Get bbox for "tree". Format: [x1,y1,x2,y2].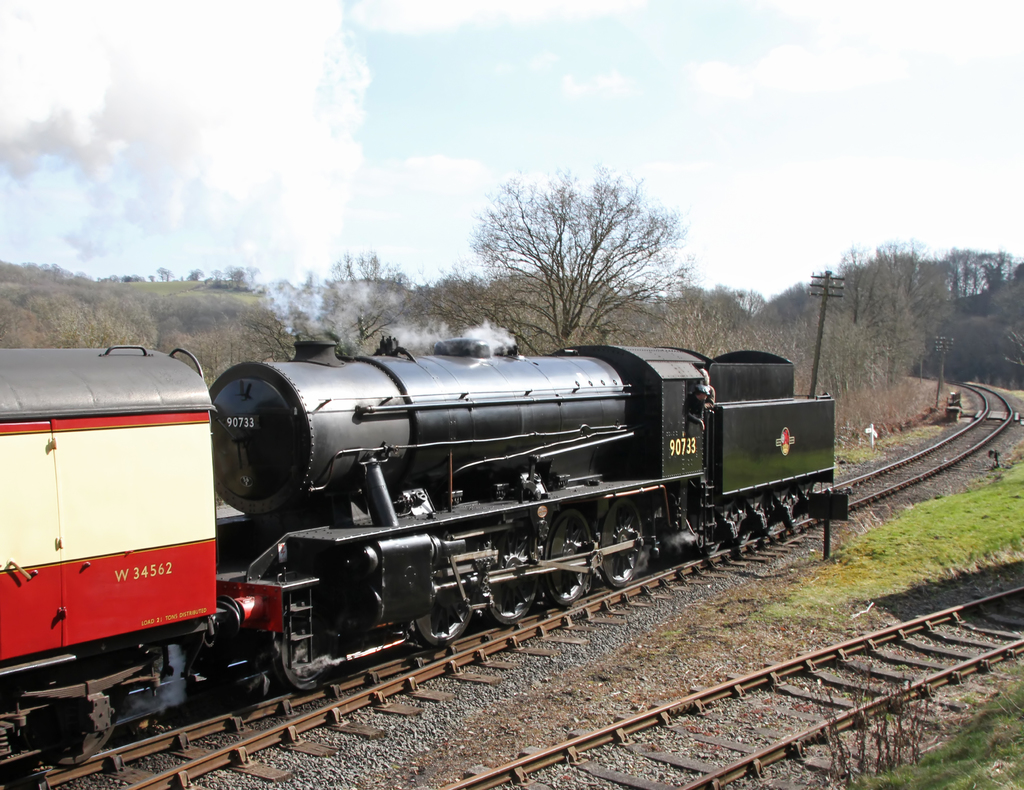
[437,180,721,331].
